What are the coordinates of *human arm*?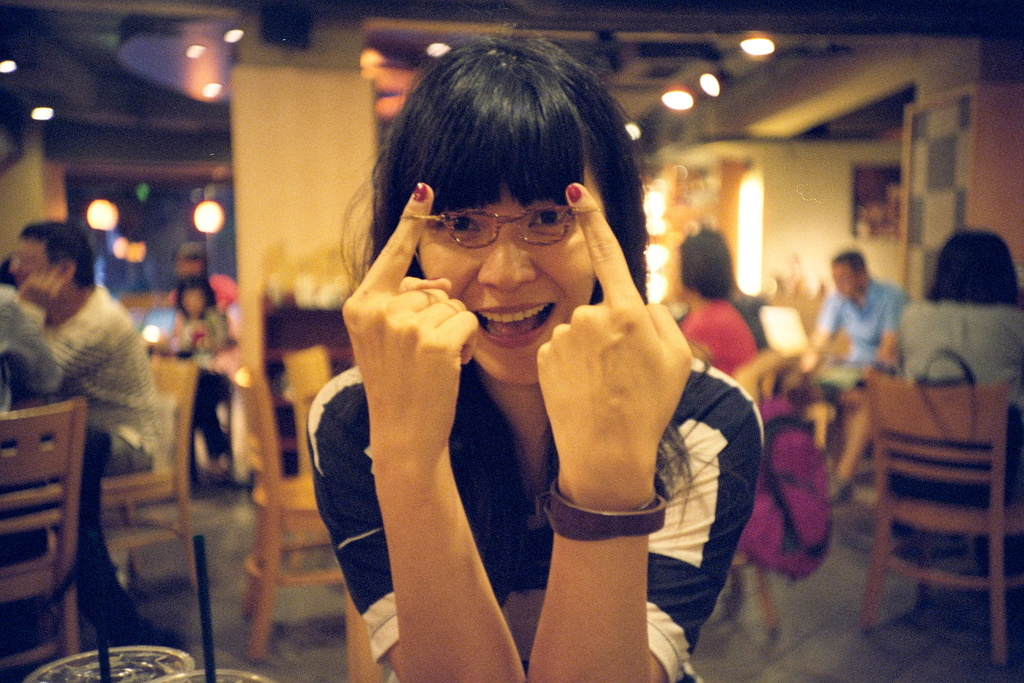
bbox=(4, 283, 61, 395).
